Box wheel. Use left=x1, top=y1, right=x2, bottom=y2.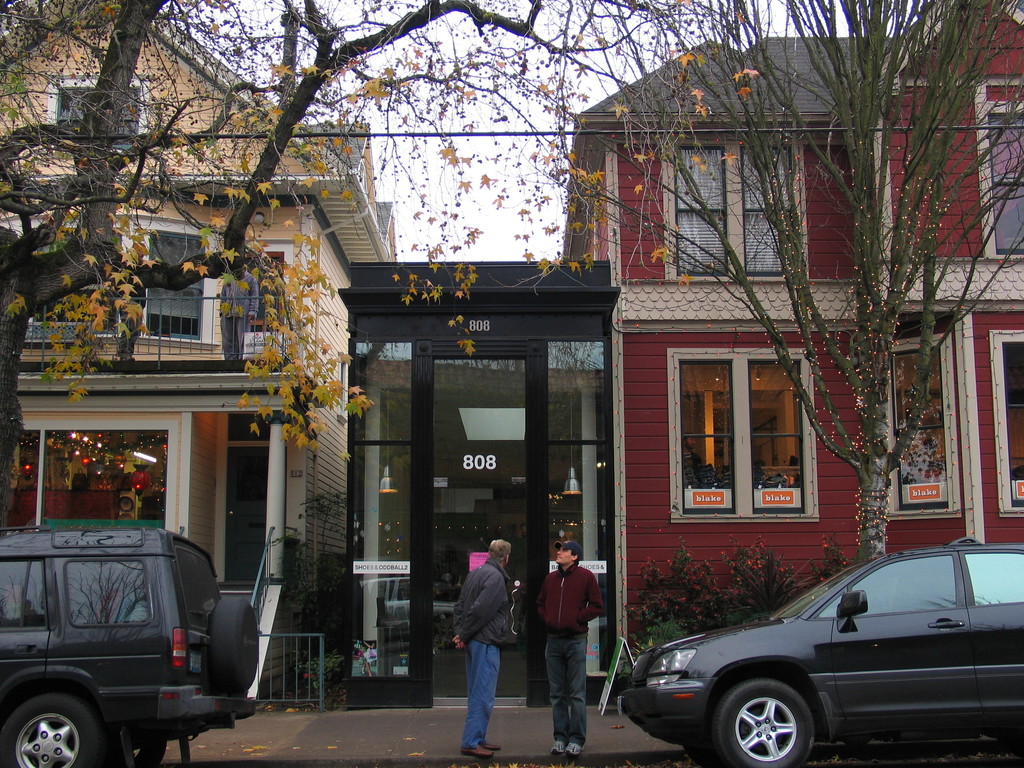
left=713, top=679, right=815, bottom=767.
